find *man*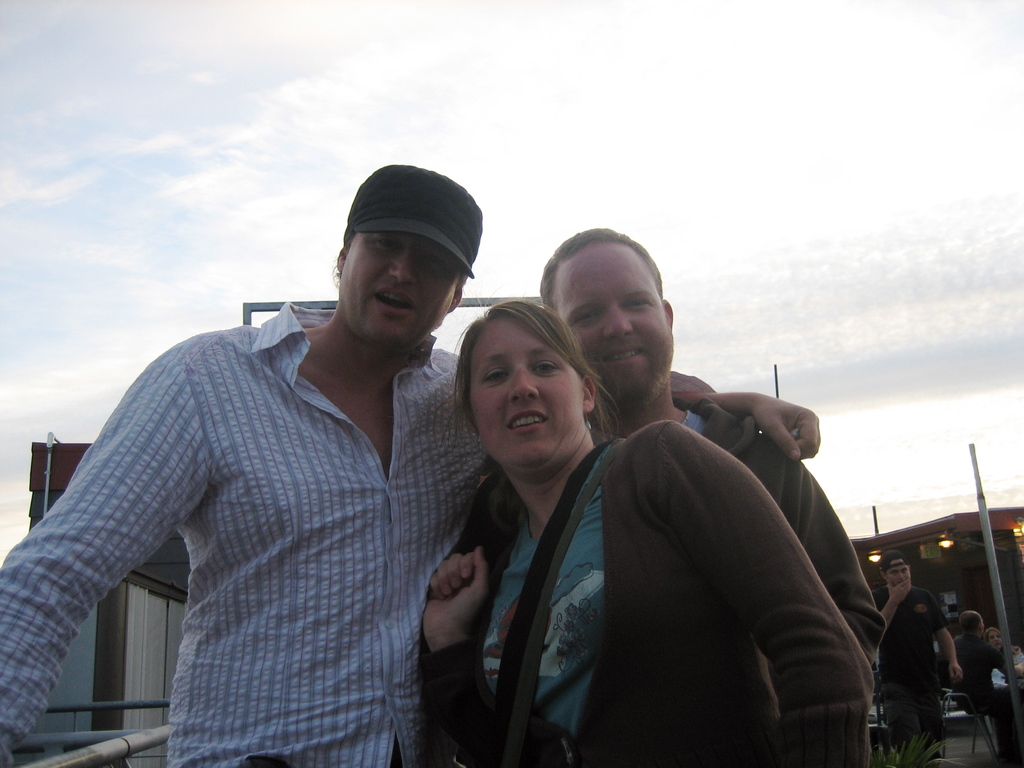
<region>538, 226, 890, 666</region>
